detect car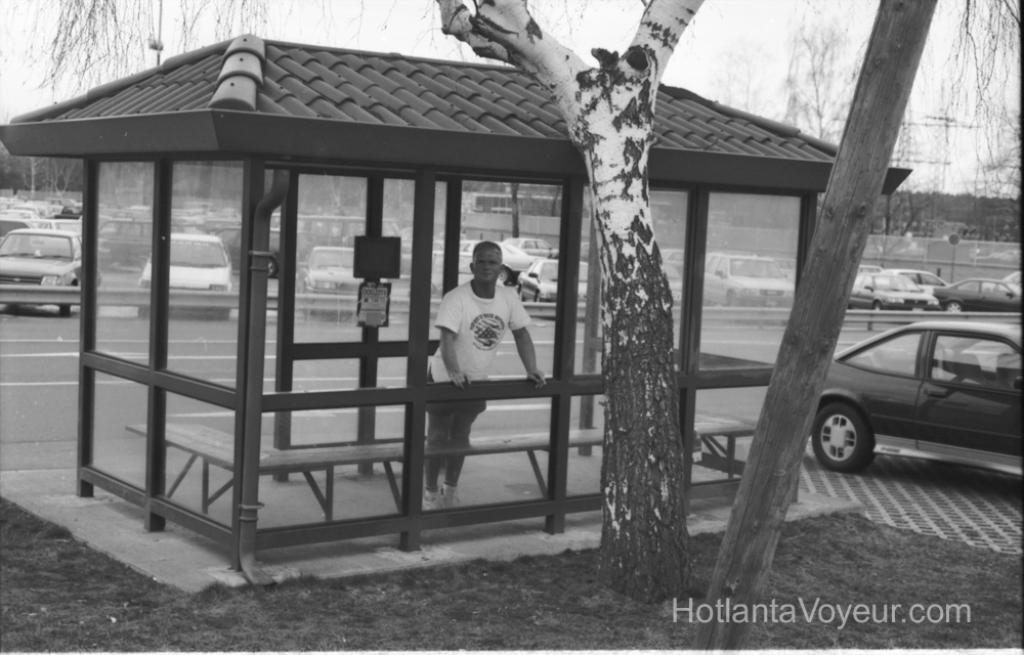
locate(848, 268, 944, 324)
